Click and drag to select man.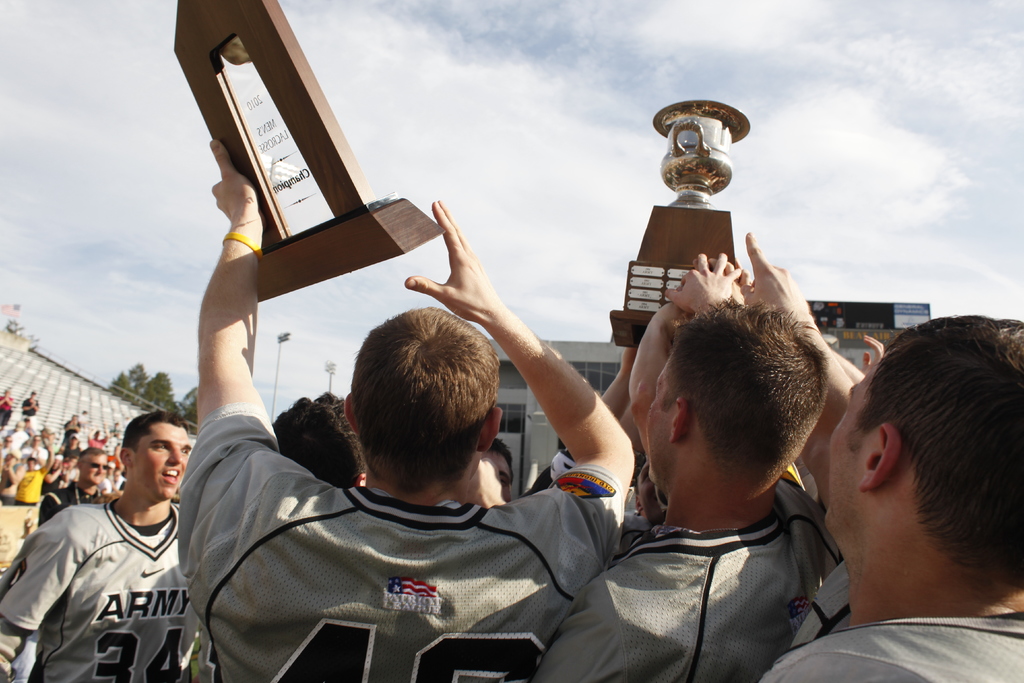
Selection: [0,451,24,501].
